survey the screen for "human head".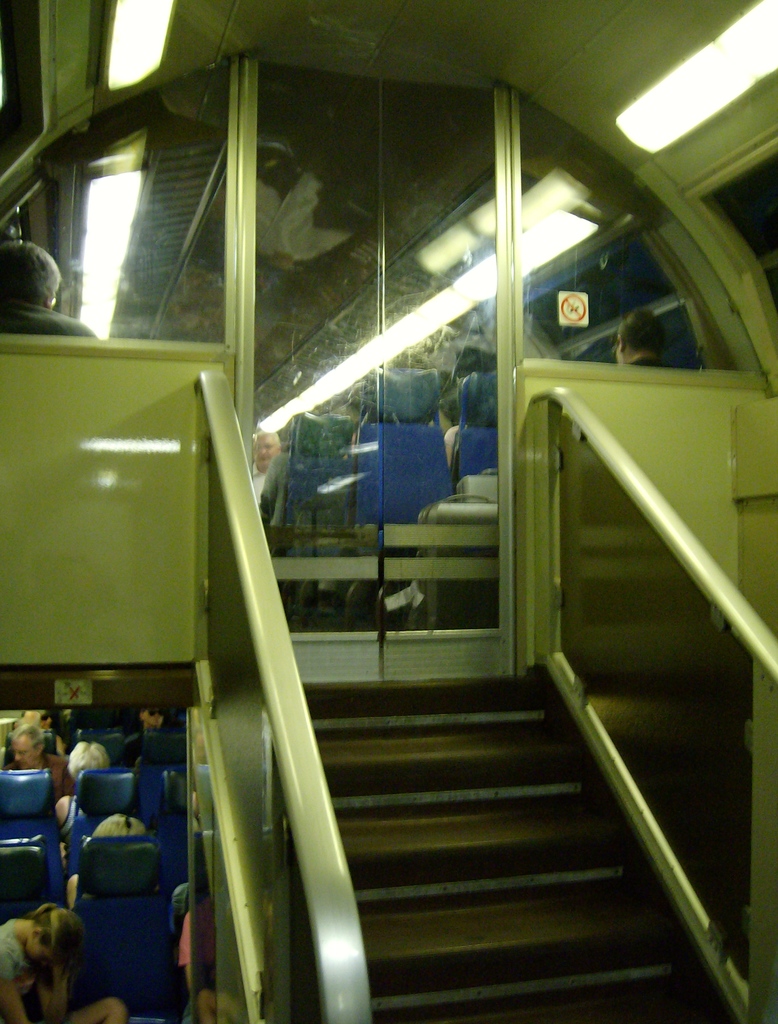
Survey found: crop(613, 310, 660, 366).
